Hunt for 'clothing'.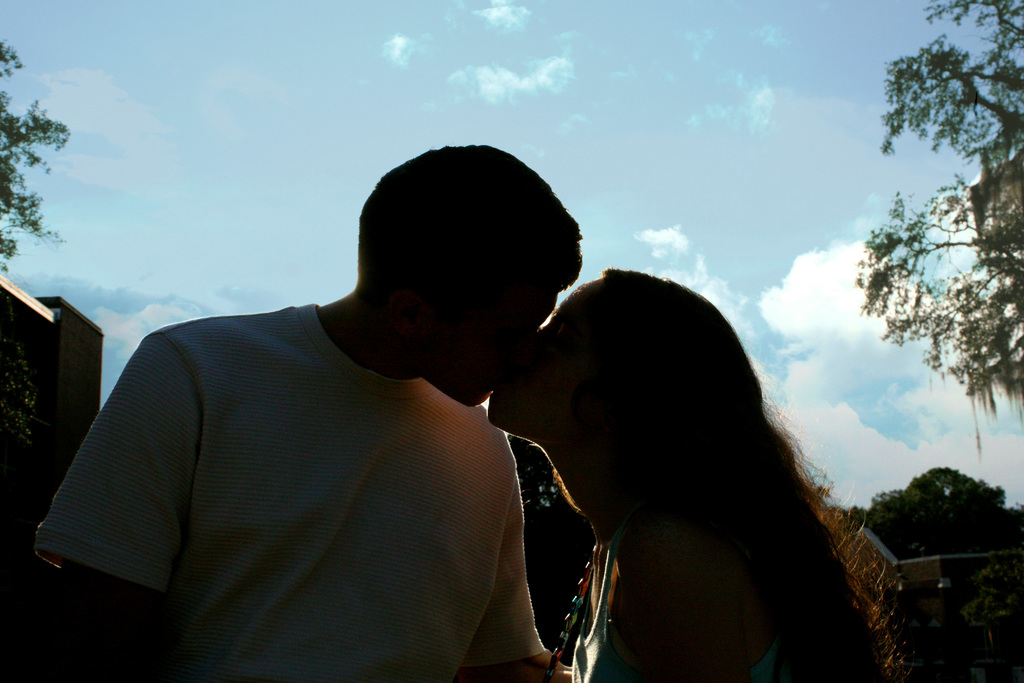
Hunted down at 29/296/609/677.
